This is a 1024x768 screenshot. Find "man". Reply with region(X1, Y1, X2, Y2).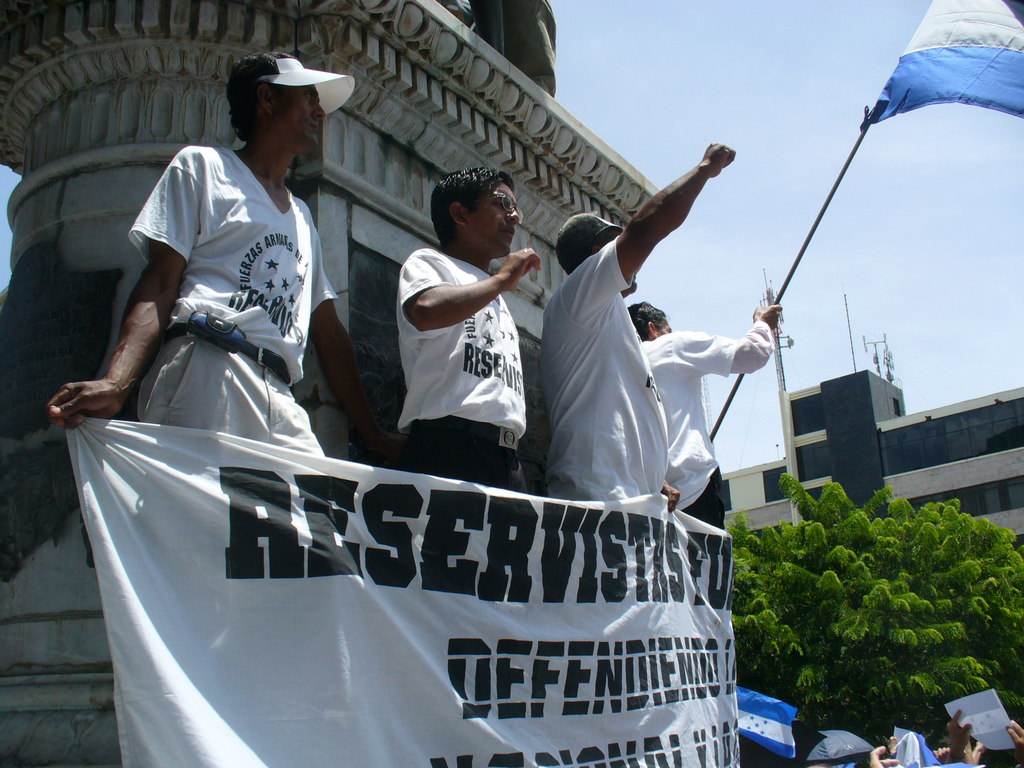
region(624, 301, 781, 538).
